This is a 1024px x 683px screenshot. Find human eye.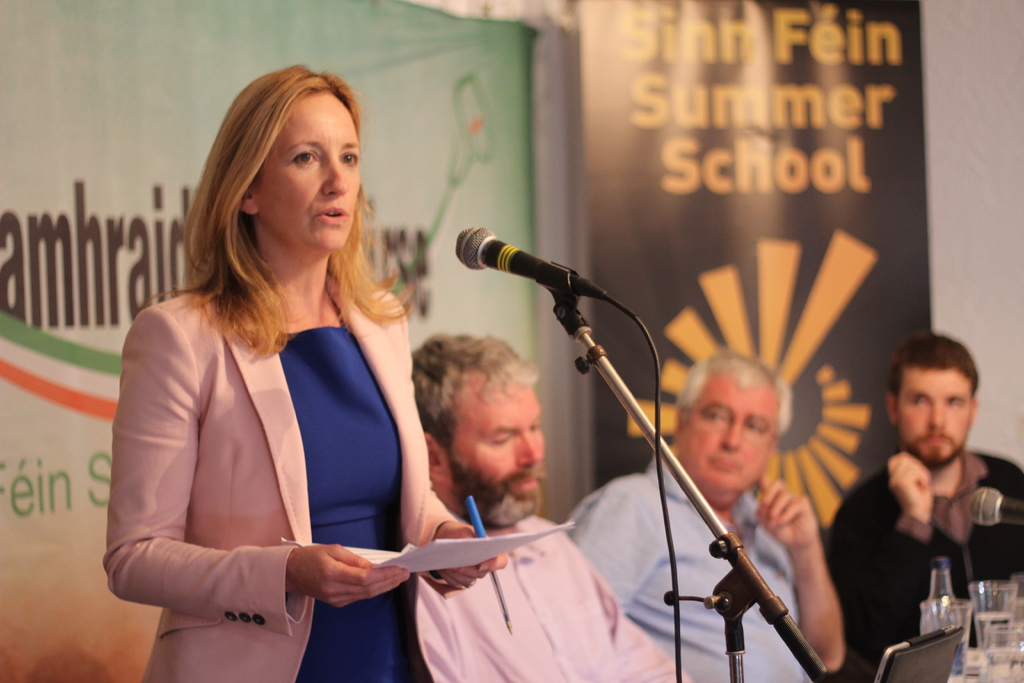
Bounding box: 908:395:927:409.
